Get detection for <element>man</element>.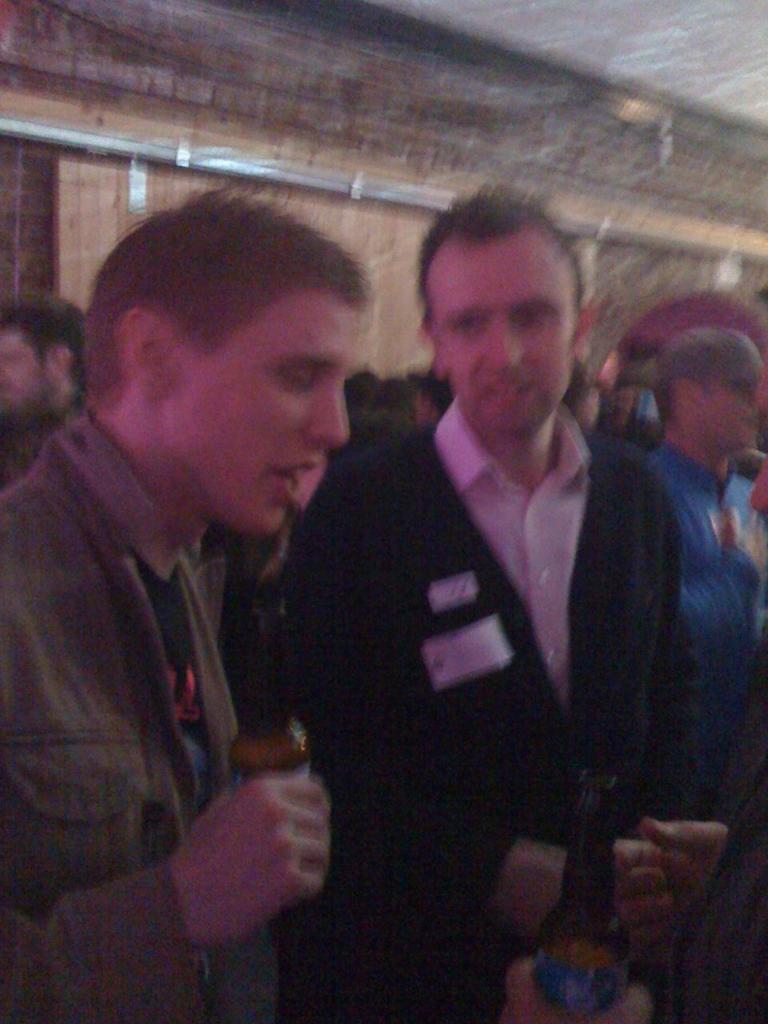
Detection: detection(0, 189, 376, 992).
